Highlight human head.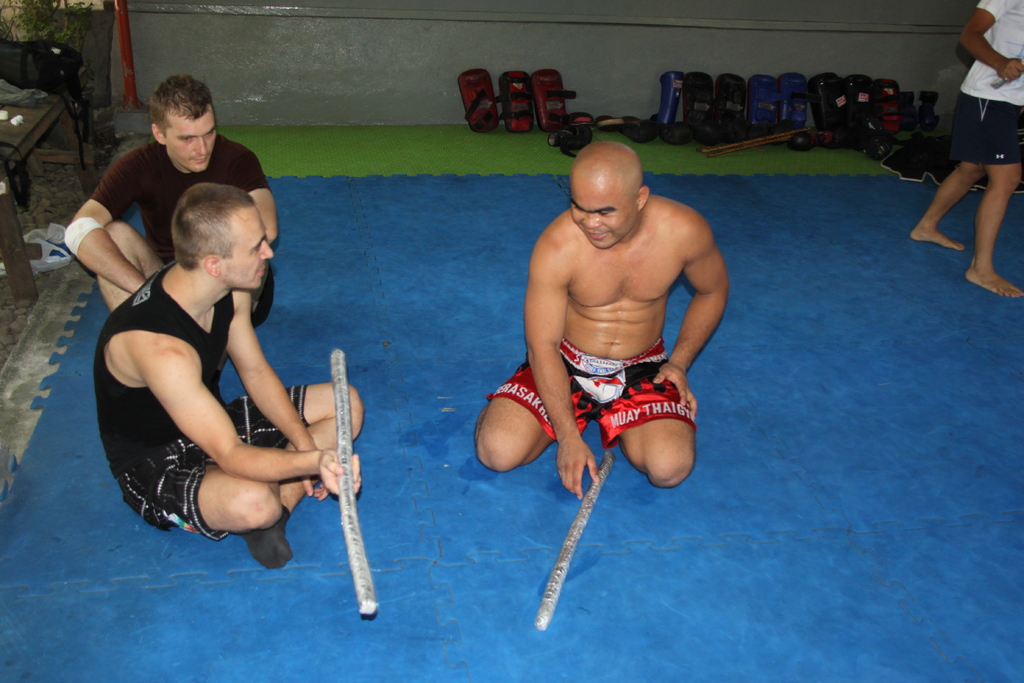
Highlighted region: {"left": 150, "top": 74, "right": 218, "bottom": 172}.
